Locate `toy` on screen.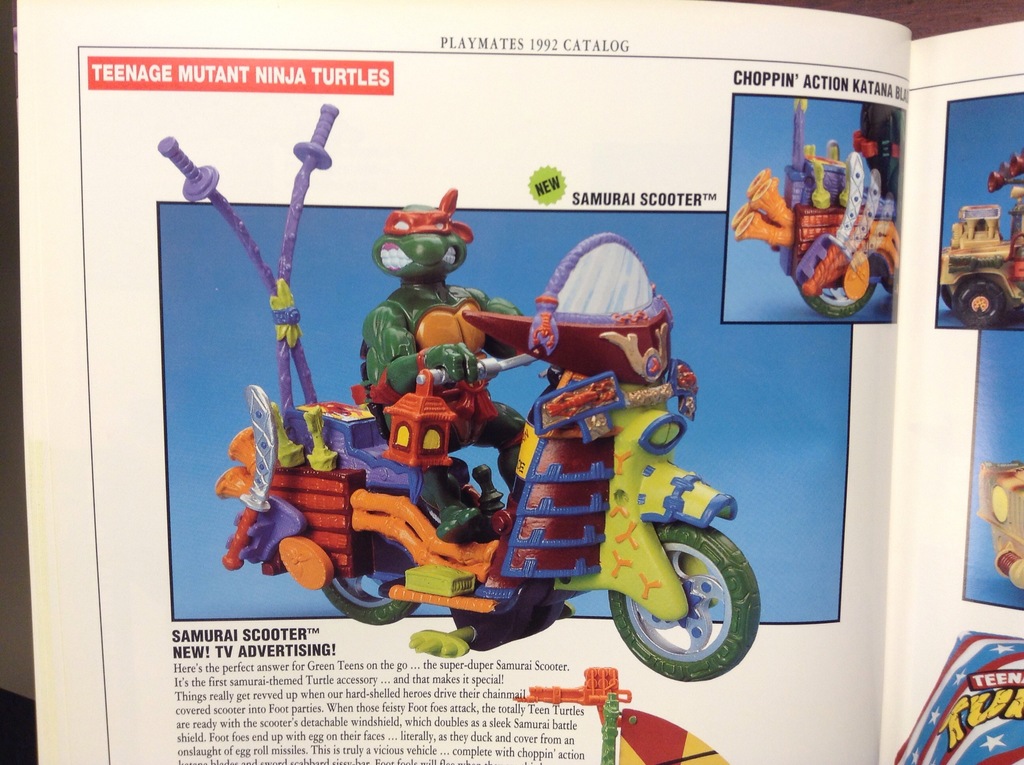
On screen at Rect(938, 150, 1023, 330).
